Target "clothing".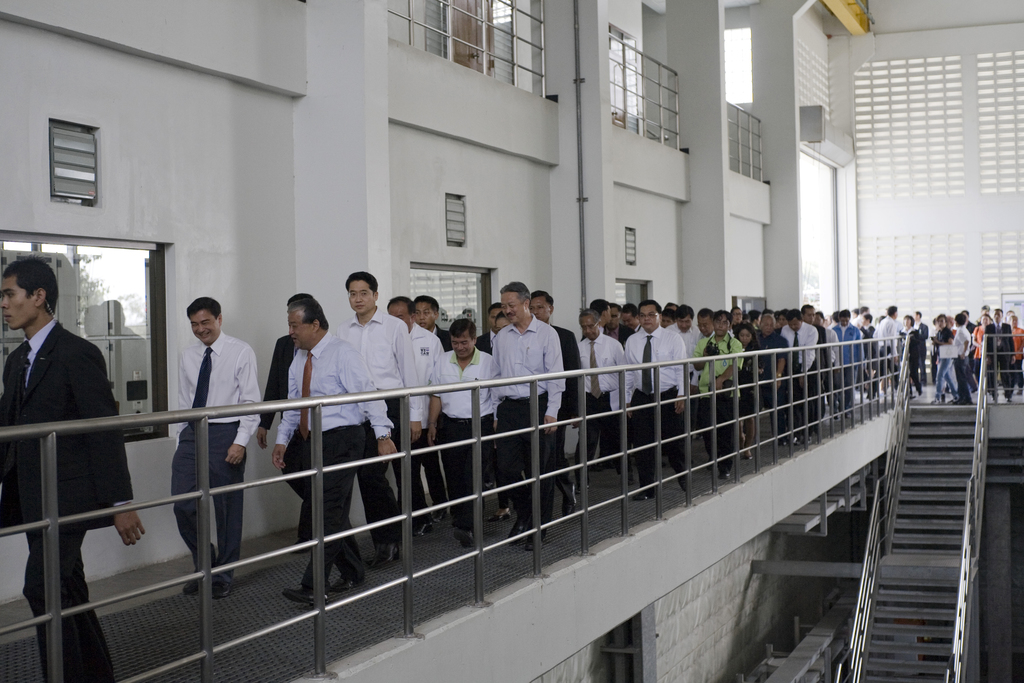
Target region: (left=568, top=334, right=627, bottom=486).
